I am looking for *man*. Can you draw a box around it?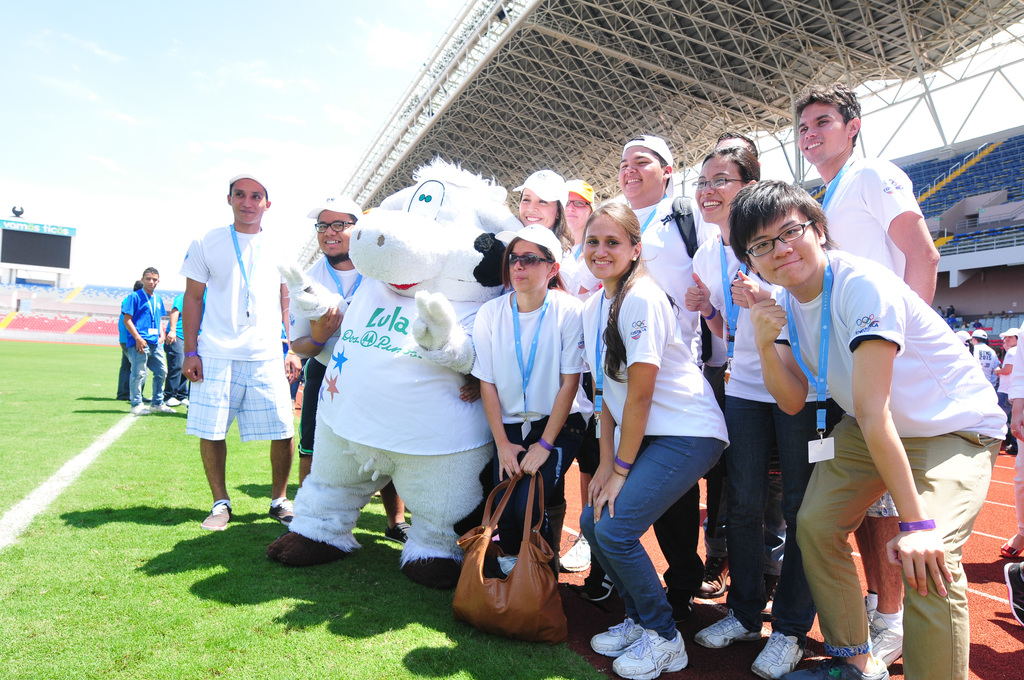
Sure, the bounding box is {"x1": 114, "y1": 280, "x2": 150, "y2": 403}.
